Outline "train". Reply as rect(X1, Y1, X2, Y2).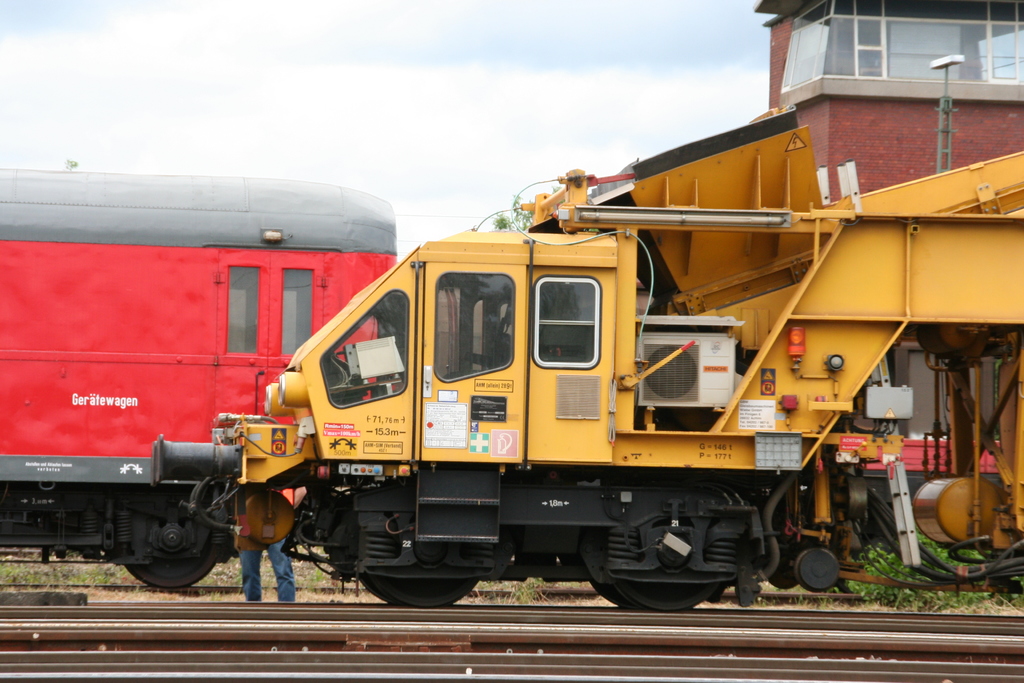
rect(147, 0, 1023, 609).
